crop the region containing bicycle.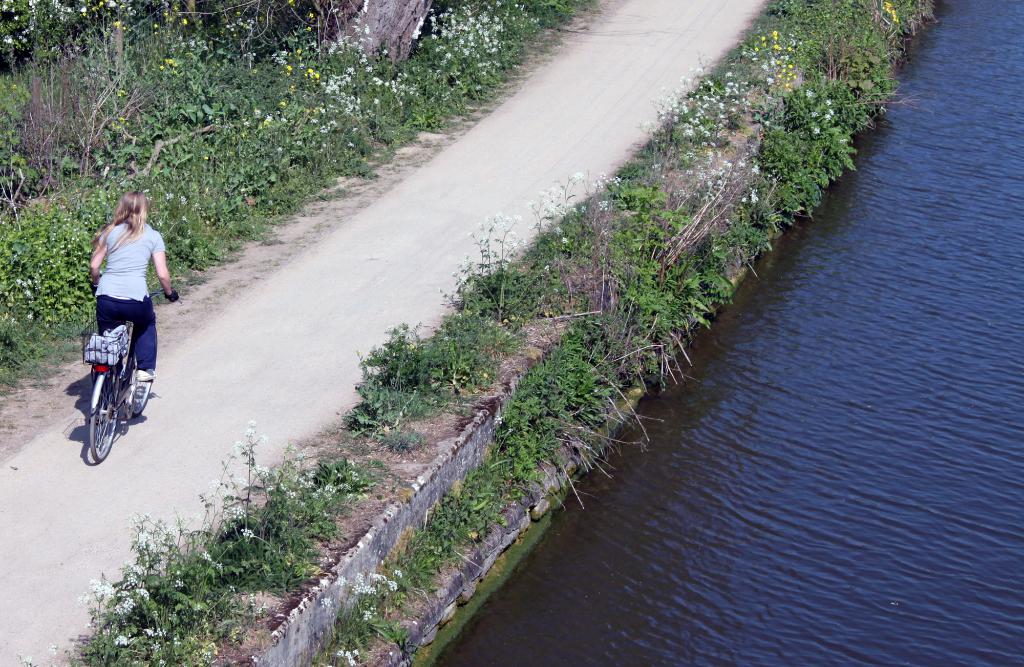
Crop region: [x1=69, y1=304, x2=147, y2=455].
